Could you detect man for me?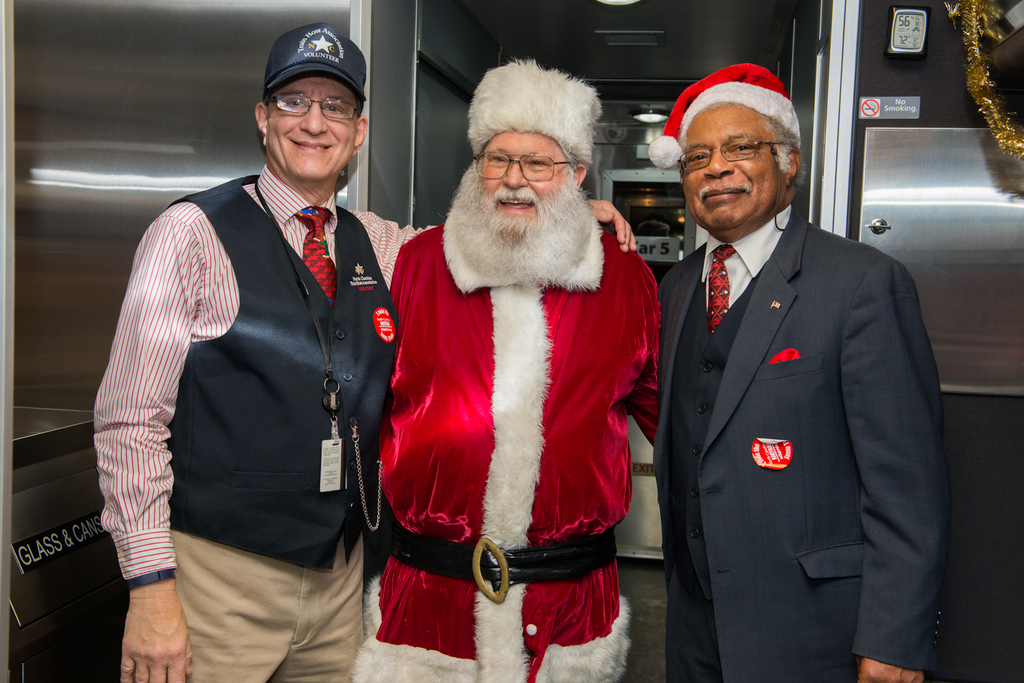
Detection result: bbox=[381, 65, 664, 682].
